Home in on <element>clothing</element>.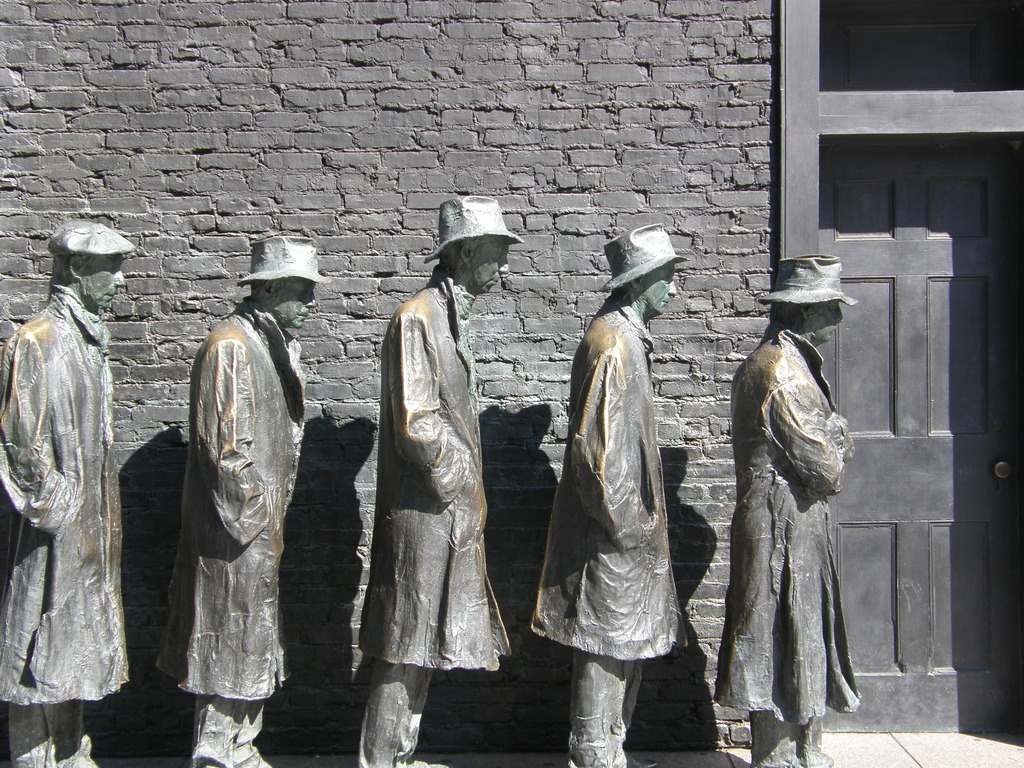
Homed in at box(353, 271, 509, 767).
